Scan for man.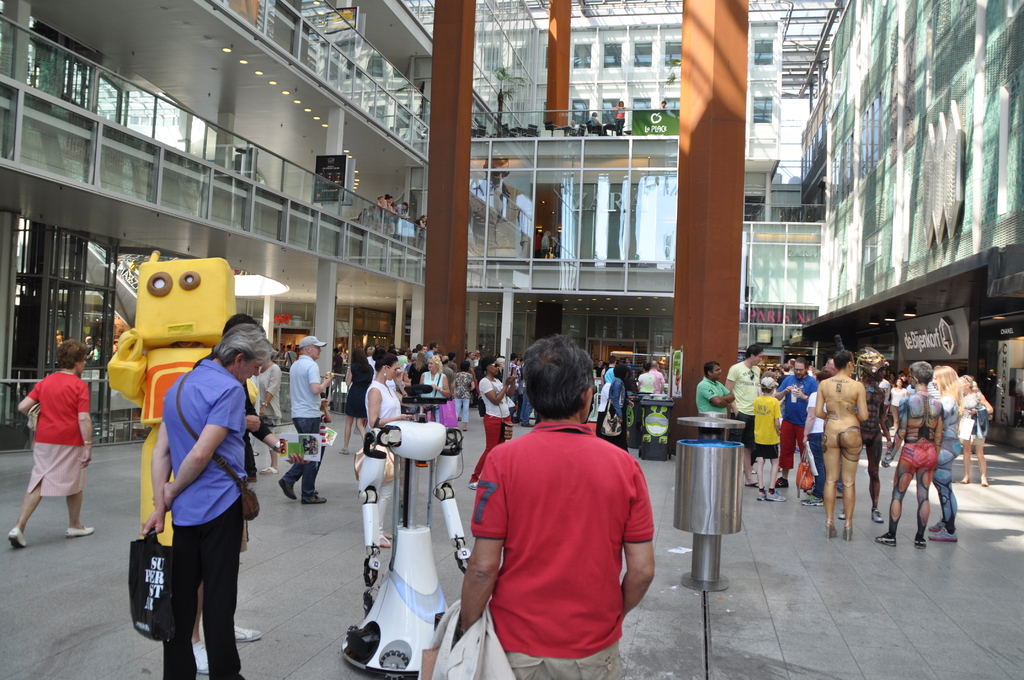
Scan result: <box>141,323,276,679</box>.
